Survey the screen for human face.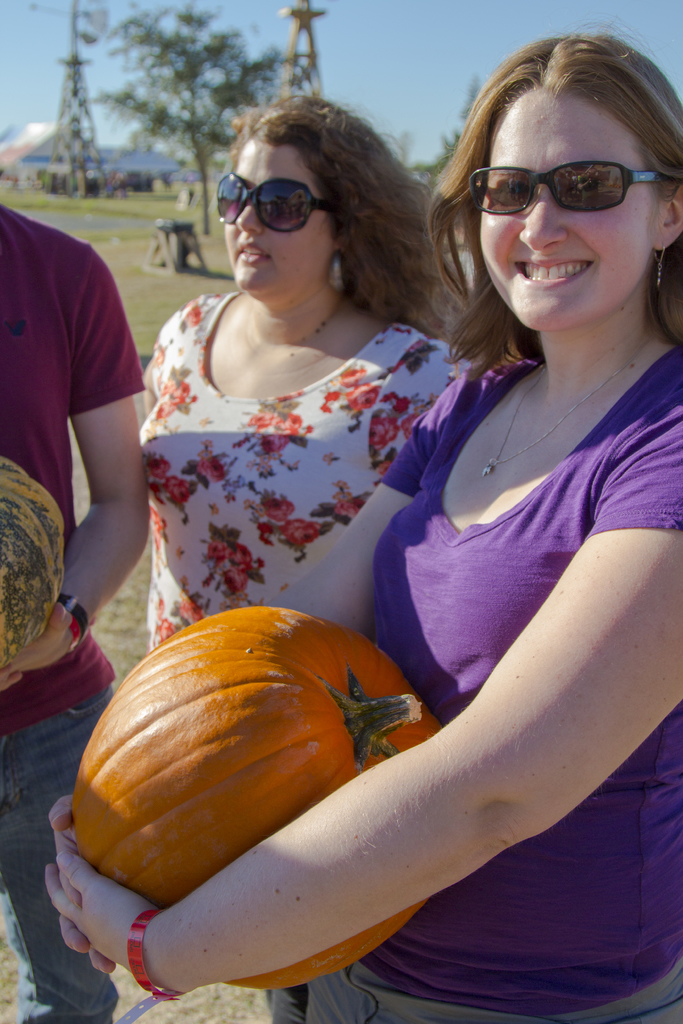
Survey found: bbox(224, 141, 329, 295).
